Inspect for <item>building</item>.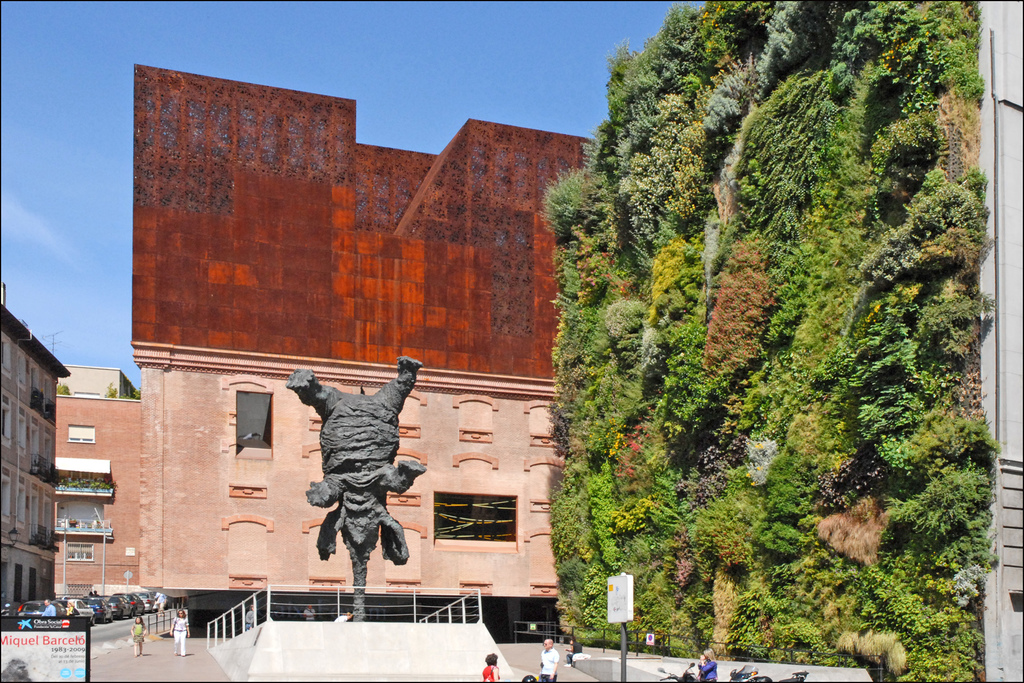
Inspection: [60,352,565,596].
